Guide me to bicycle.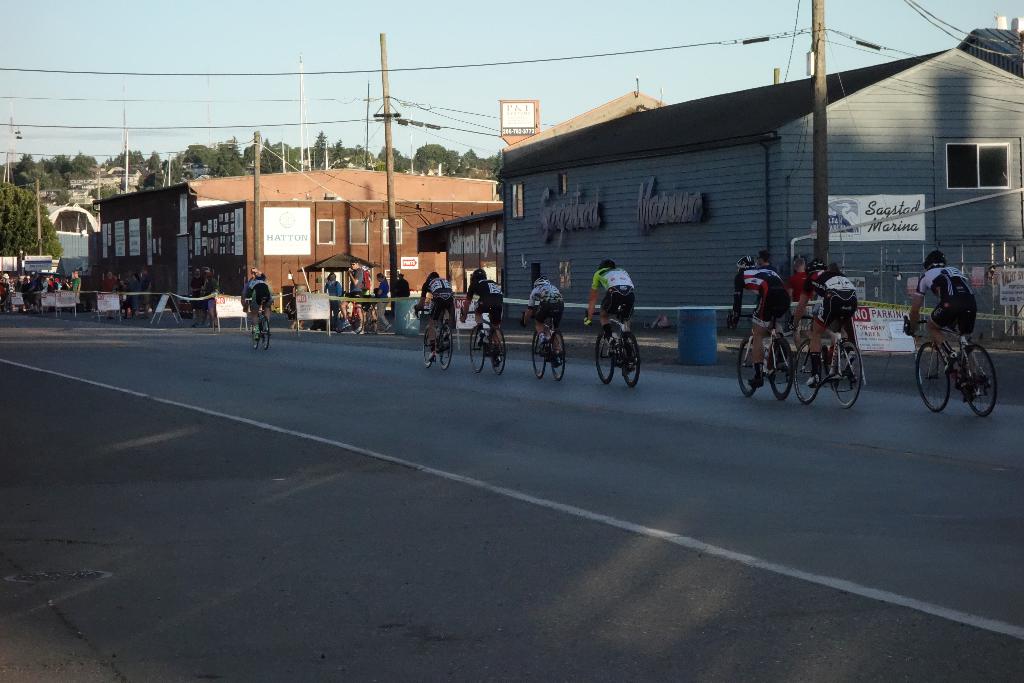
Guidance: <box>242,299,283,352</box>.
